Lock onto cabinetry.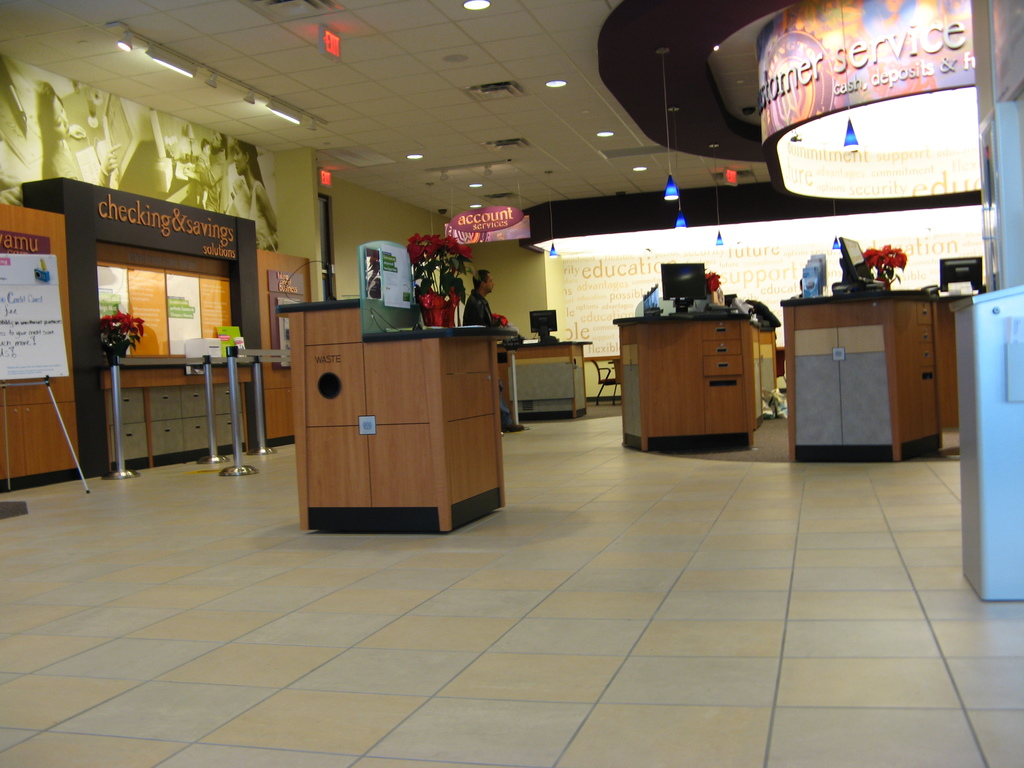
Locked: <box>264,271,513,537</box>.
